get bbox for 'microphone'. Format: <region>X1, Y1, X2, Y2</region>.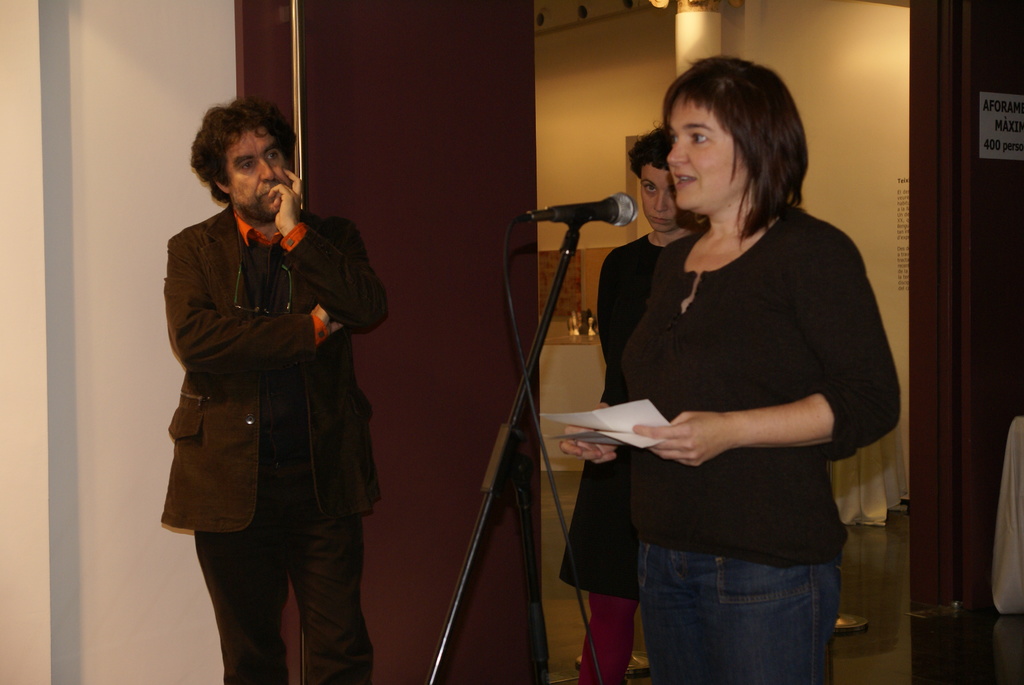
<region>532, 186, 653, 240</region>.
